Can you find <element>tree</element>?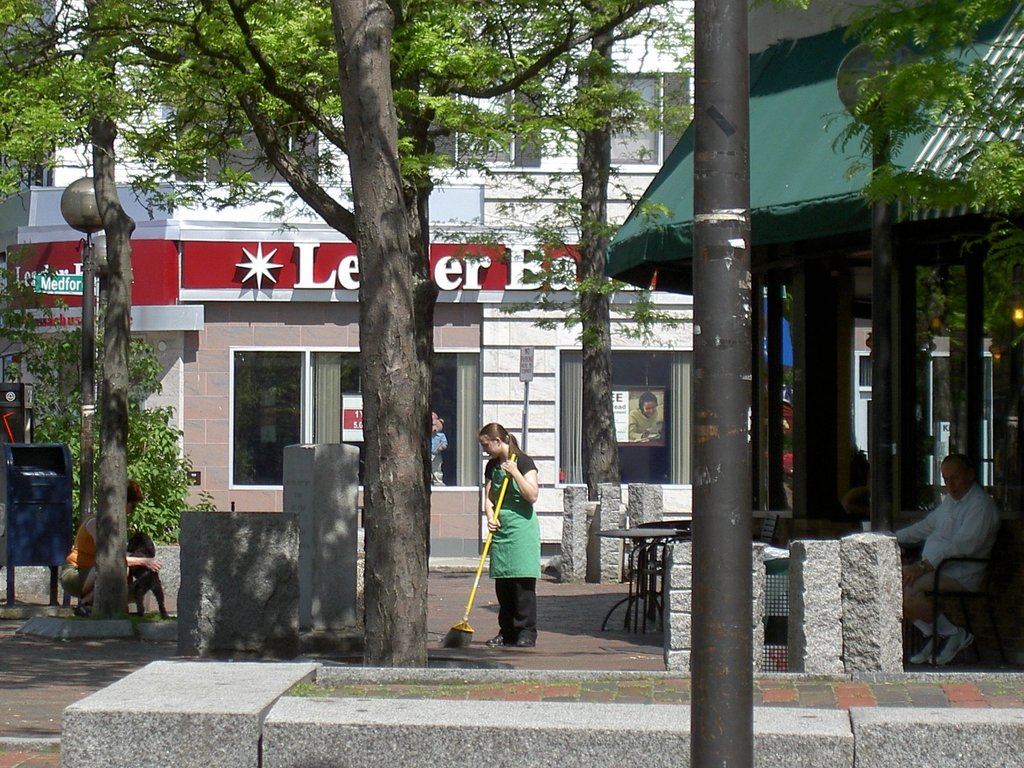
Yes, bounding box: 460 0 694 497.
